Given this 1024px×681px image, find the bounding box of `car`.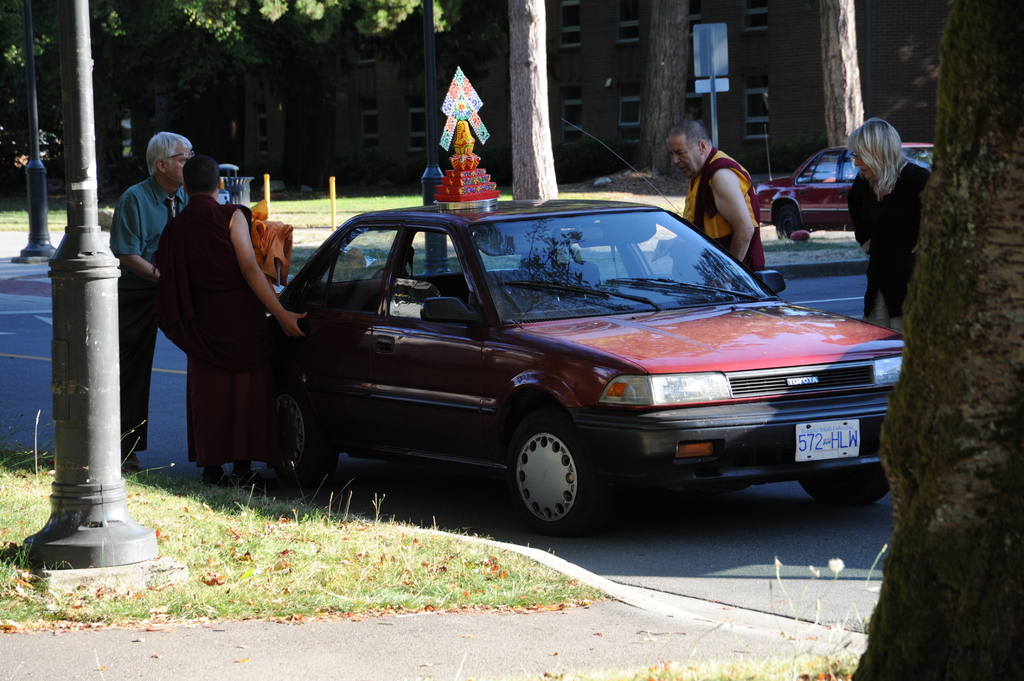
[x1=179, y1=190, x2=918, y2=529].
